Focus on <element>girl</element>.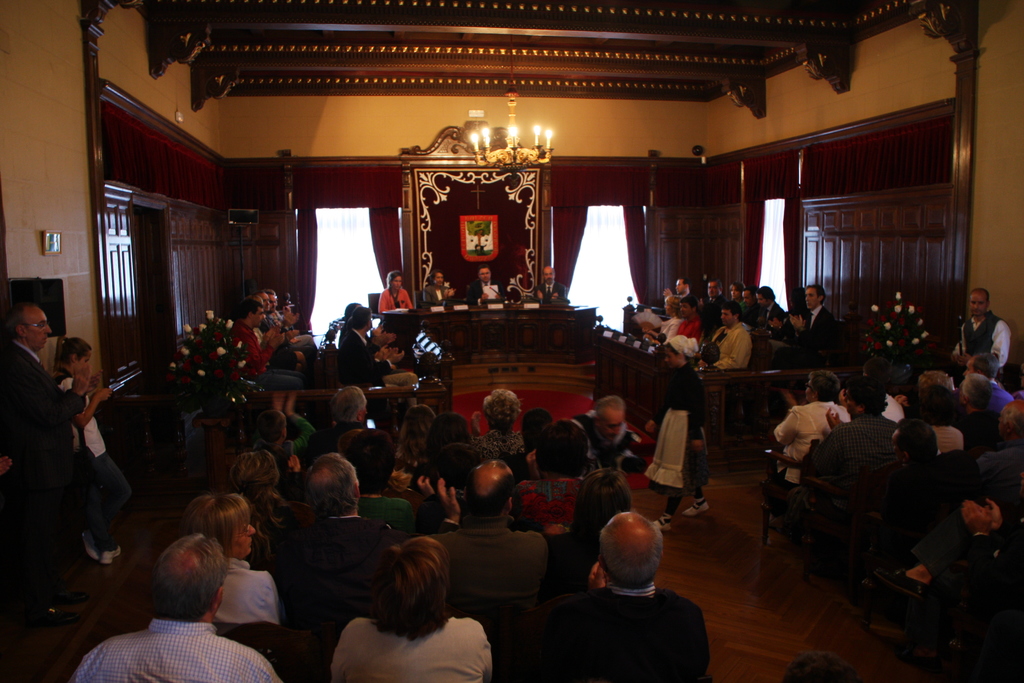
Focused at l=424, t=268, r=461, b=321.
